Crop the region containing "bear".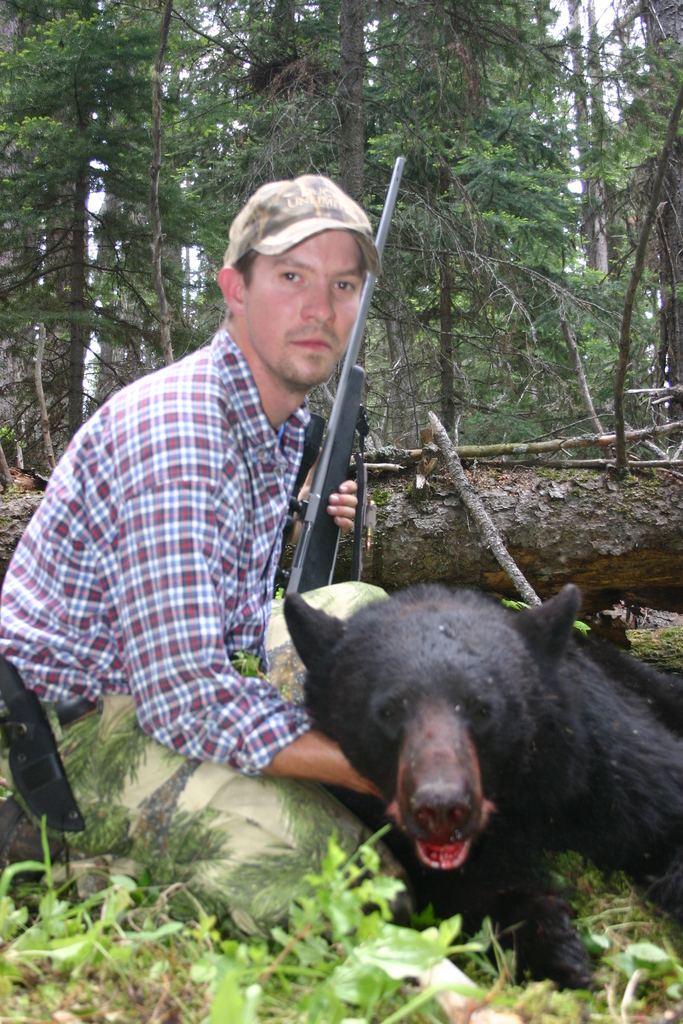
Crop region: [x1=279, y1=585, x2=682, y2=991].
